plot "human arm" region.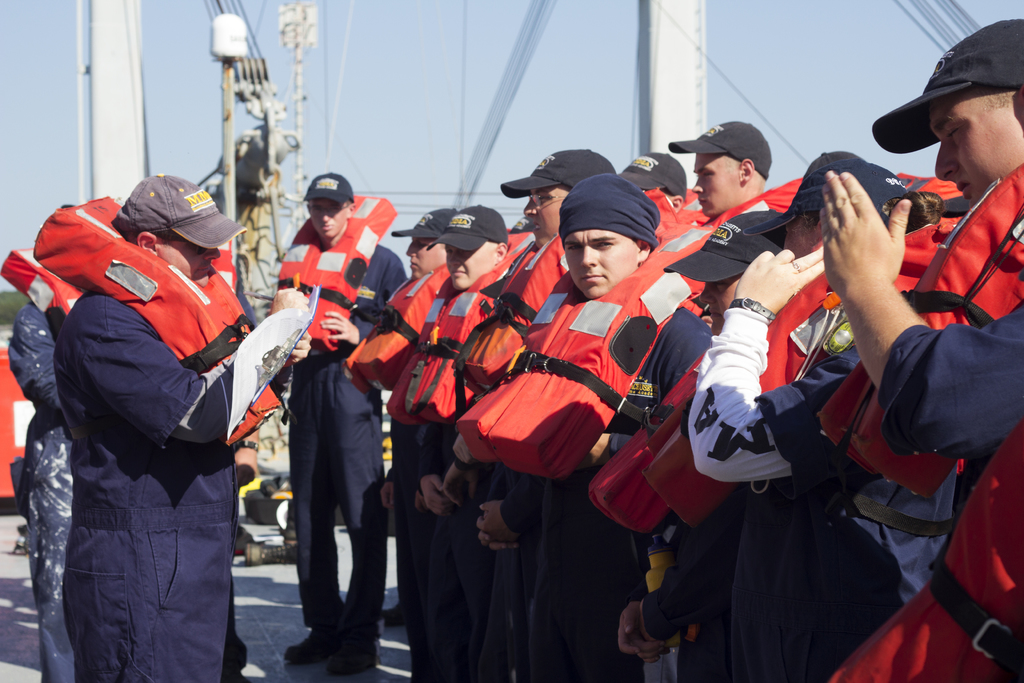
Plotted at {"x1": 291, "y1": 328, "x2": 320, "y2": 375}.
